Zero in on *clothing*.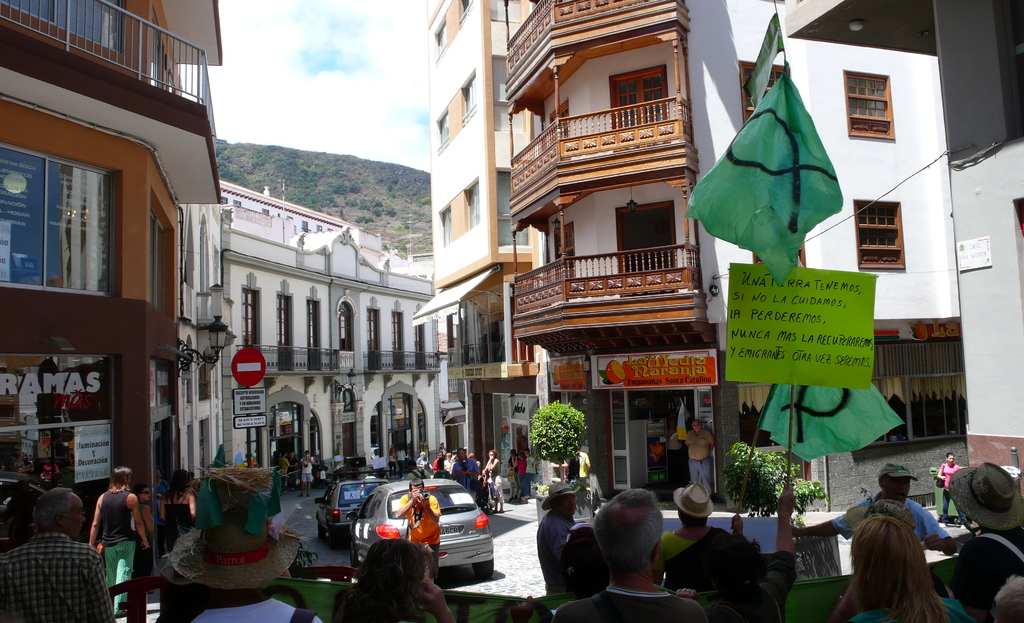
Zeroed in: (x1=652, y1=526, x2=724, y2=587).
